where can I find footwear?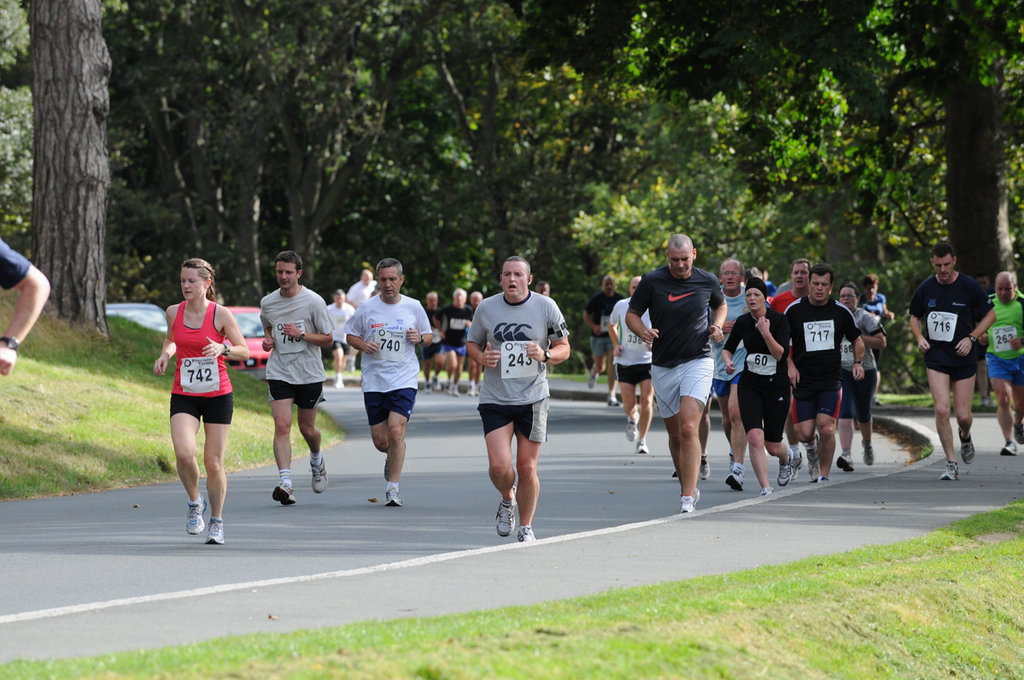
You can find it at x1=679, y1=495, x2=695, y2=513.
